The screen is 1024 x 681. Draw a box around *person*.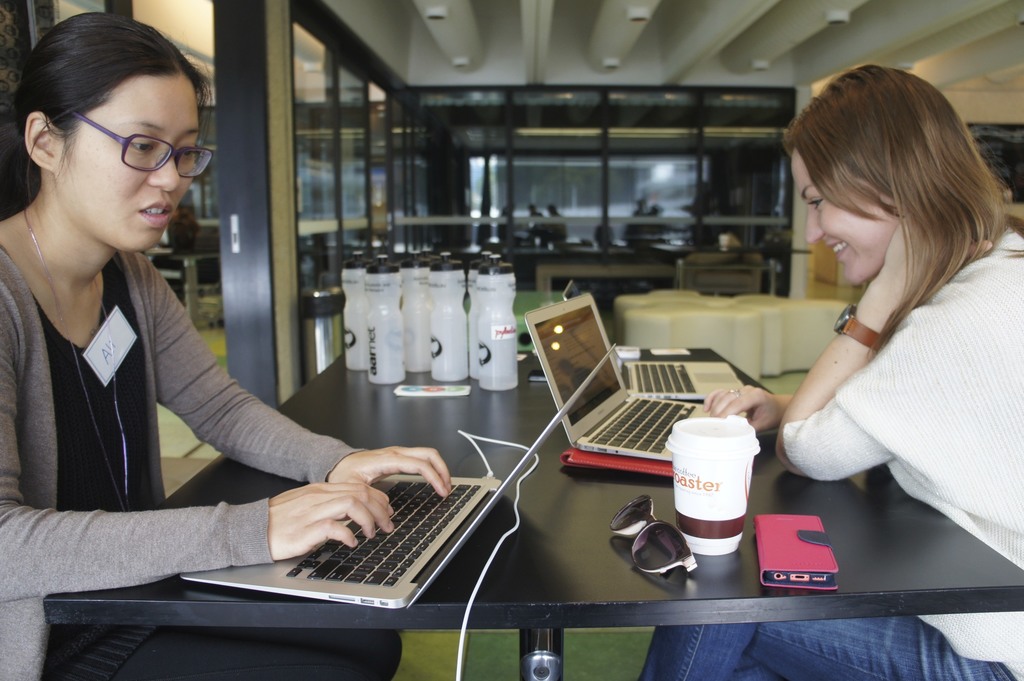
[640, 62, 1023, 680].
